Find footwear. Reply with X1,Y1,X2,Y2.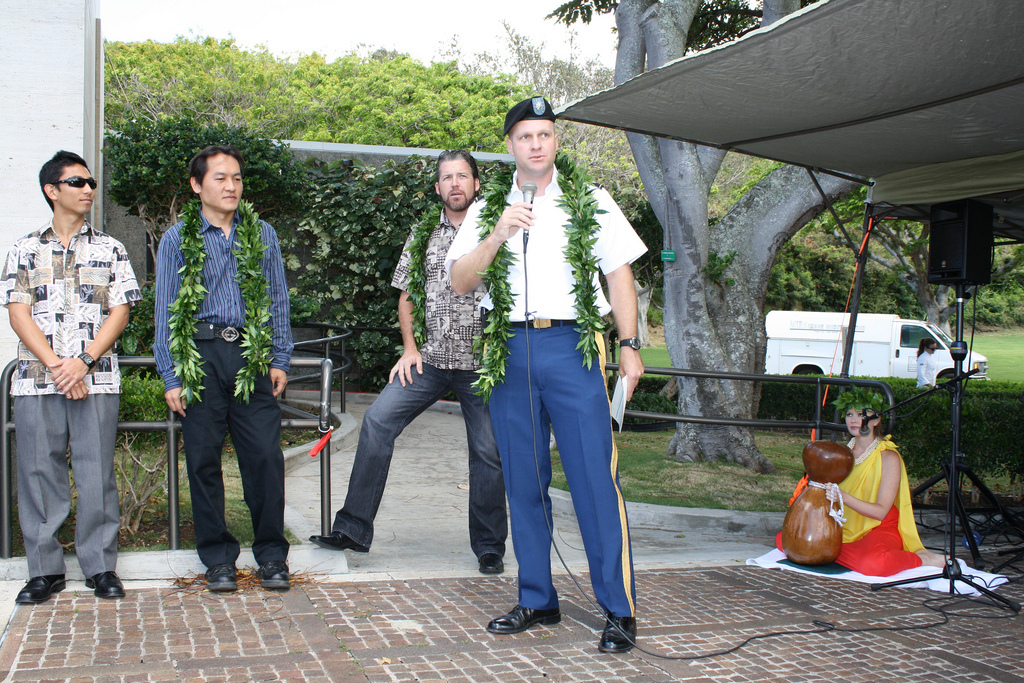
16,578,64,602.
